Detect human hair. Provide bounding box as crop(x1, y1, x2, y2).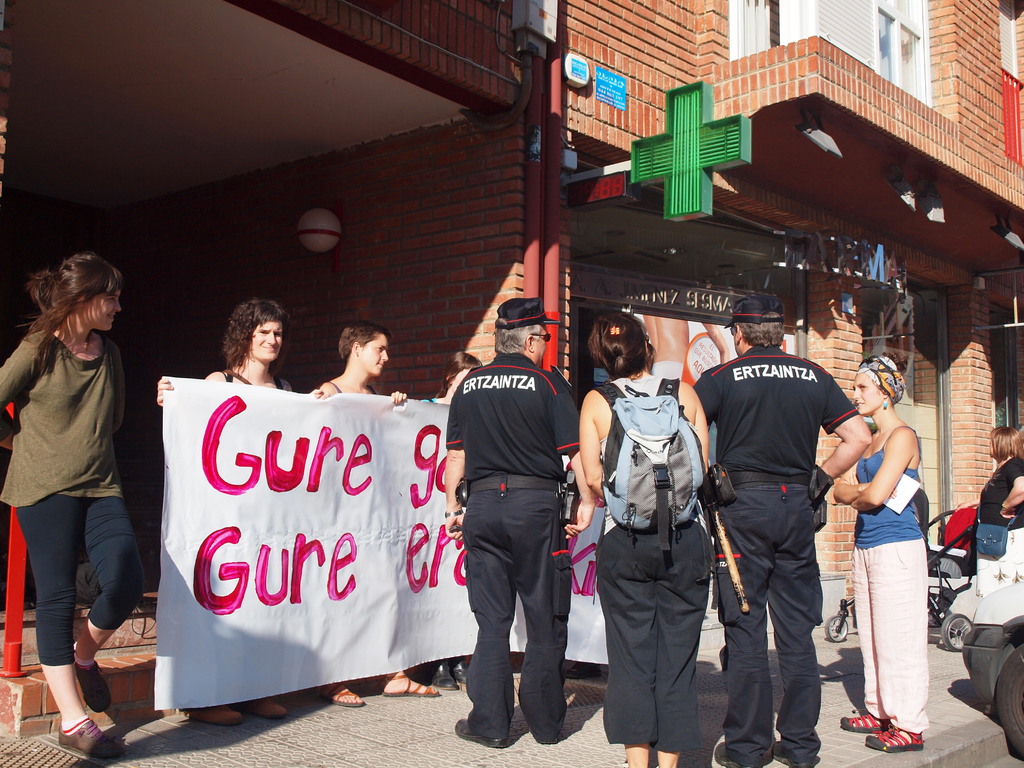
crop(990, 425, 1023, 454).
